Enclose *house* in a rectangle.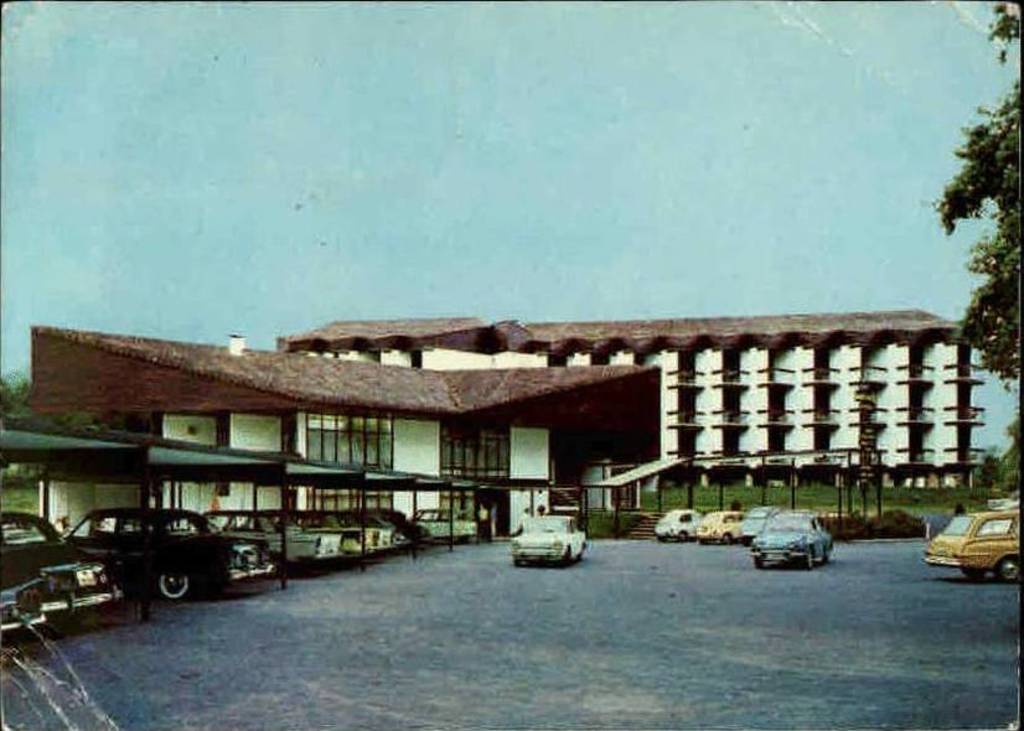
rect(279, 310, 989, 488).
